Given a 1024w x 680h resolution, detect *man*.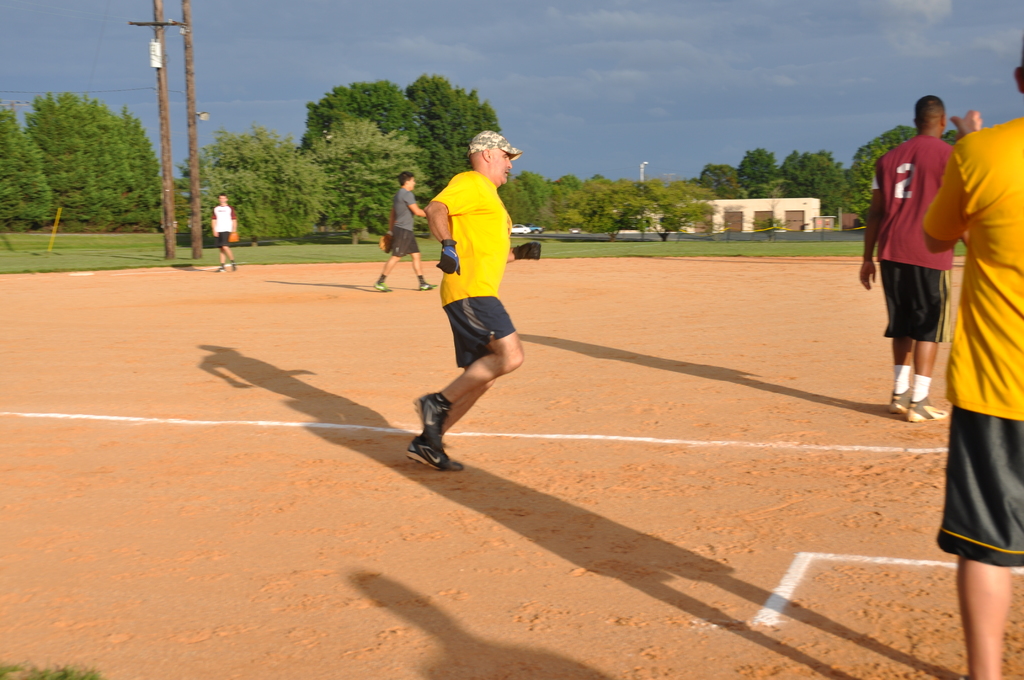
919 40 1023 679.
